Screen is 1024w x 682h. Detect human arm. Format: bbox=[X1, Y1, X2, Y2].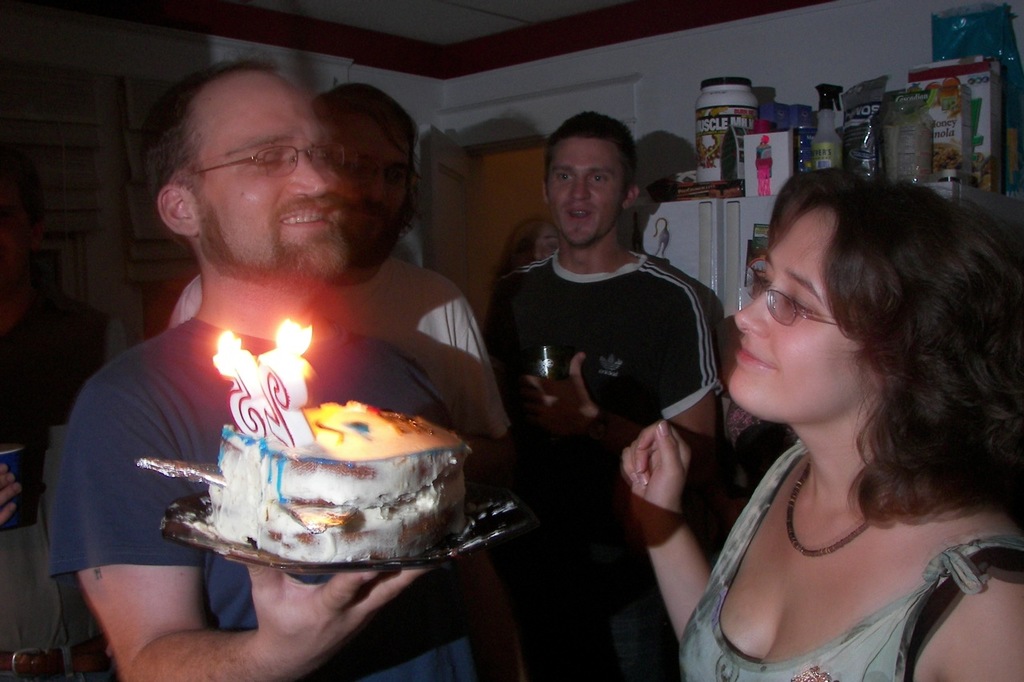
bbox=[931, 578, 1023, 681].
